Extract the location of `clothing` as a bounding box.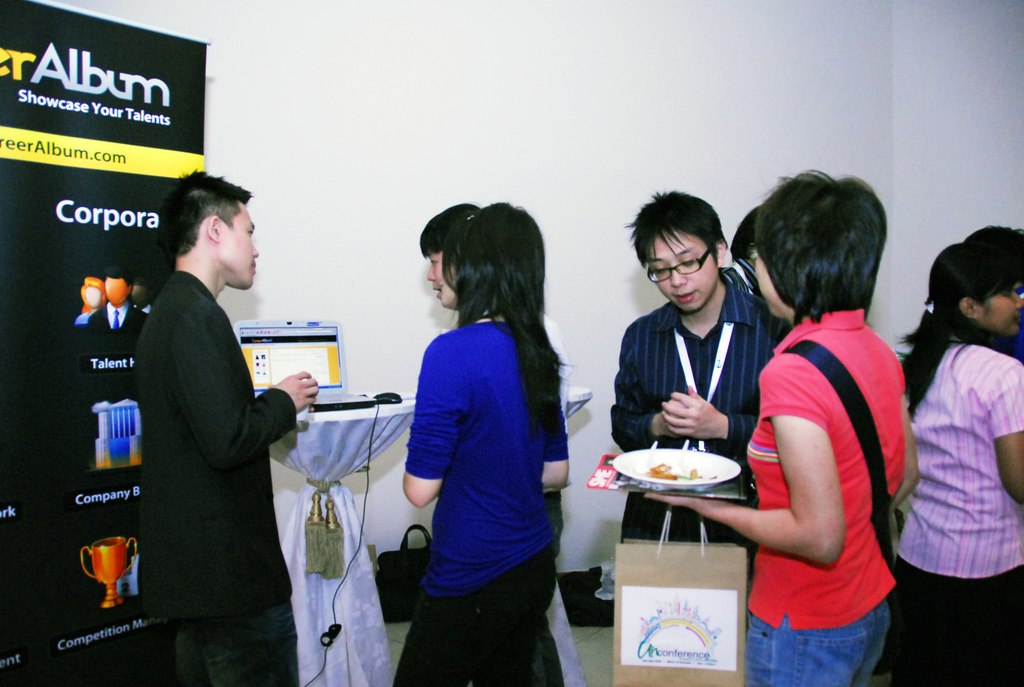
box(404, 322, 569, 599).
